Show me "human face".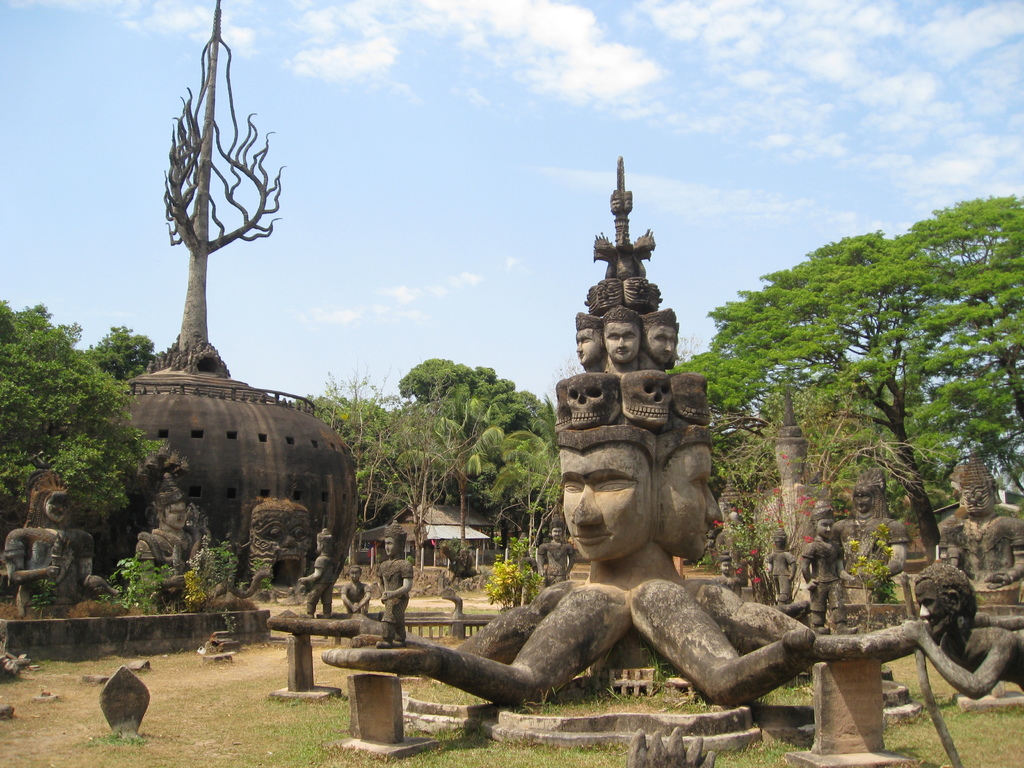
"human face" is here: bbox(556, 444, 649, 566).
